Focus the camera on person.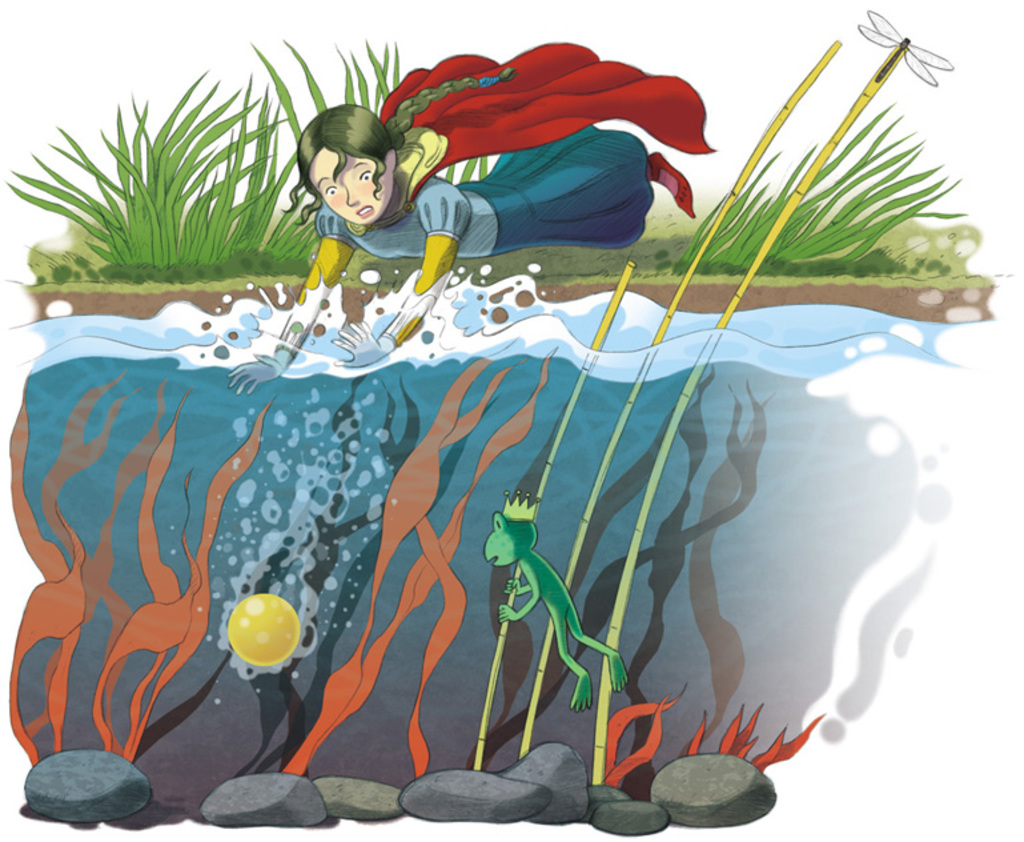
Focus region: locate(230, 45, 715, 400).
